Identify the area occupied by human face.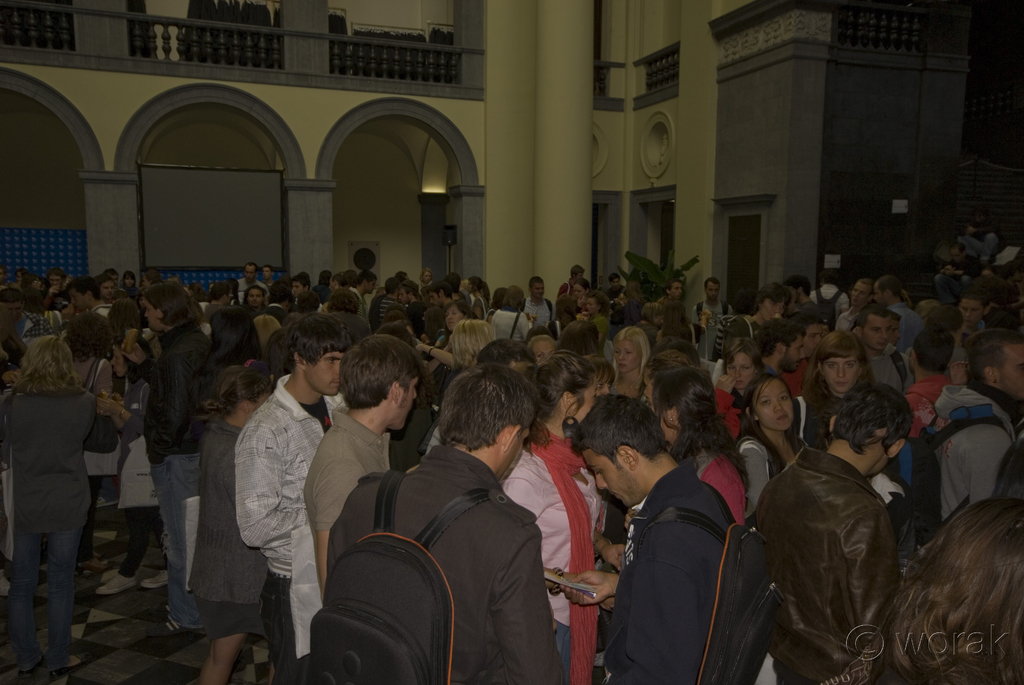
Area: [left=724, top=351, right=753, bottom=388].
